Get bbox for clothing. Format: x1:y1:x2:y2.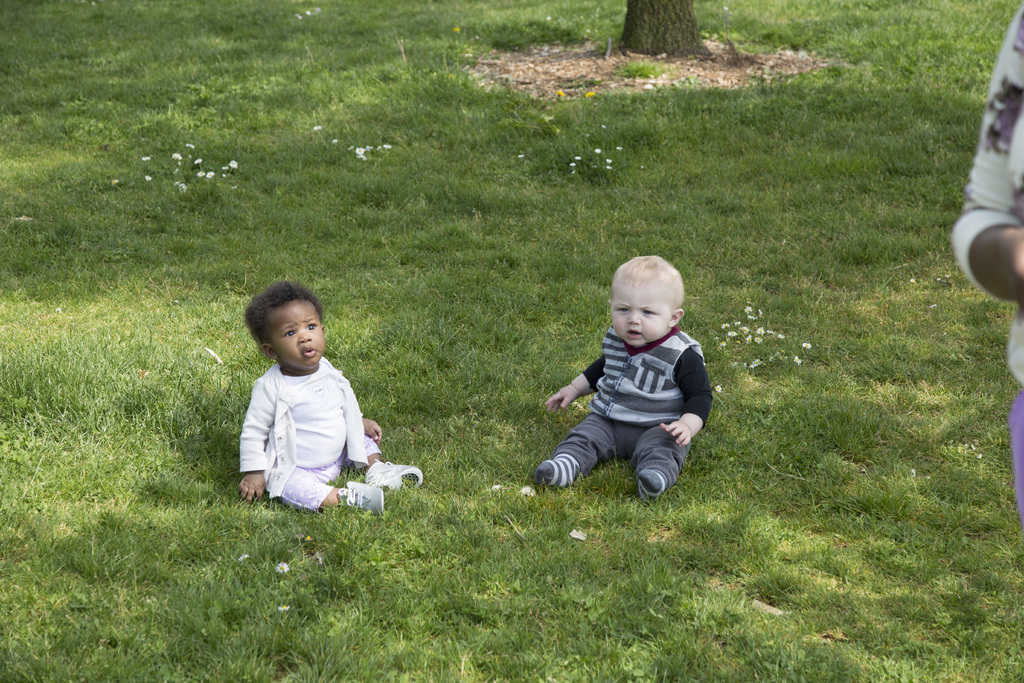
236:356:381:513.
